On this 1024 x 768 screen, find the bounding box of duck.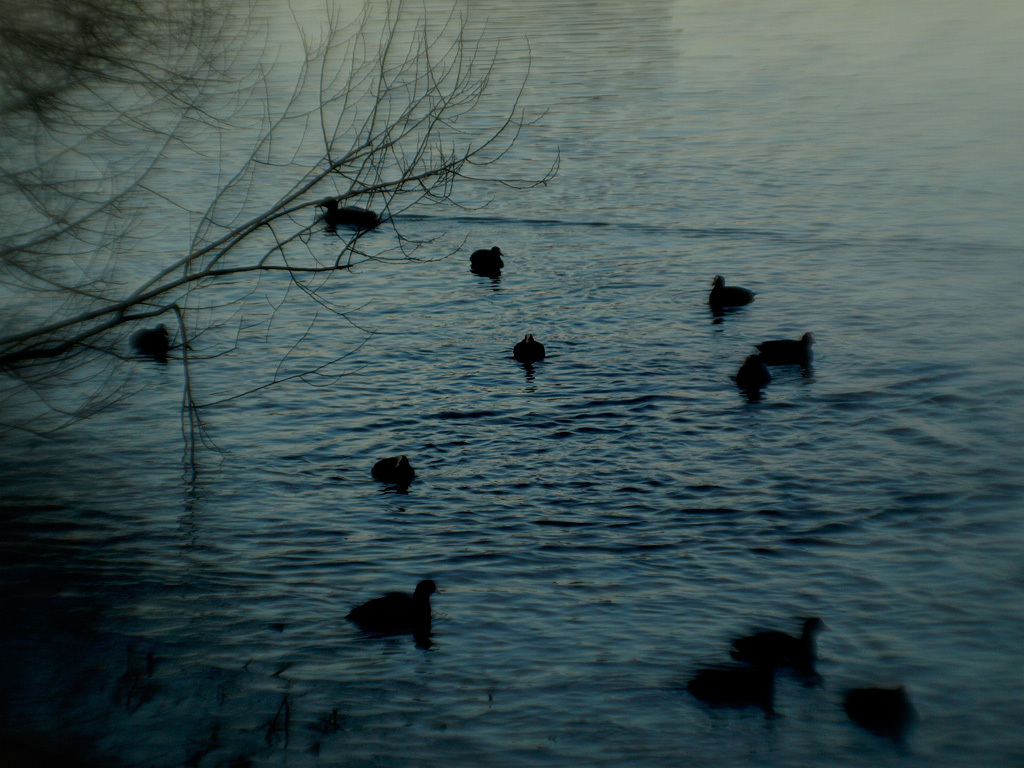
Bounding box: box(335, 585, 453, 645).
